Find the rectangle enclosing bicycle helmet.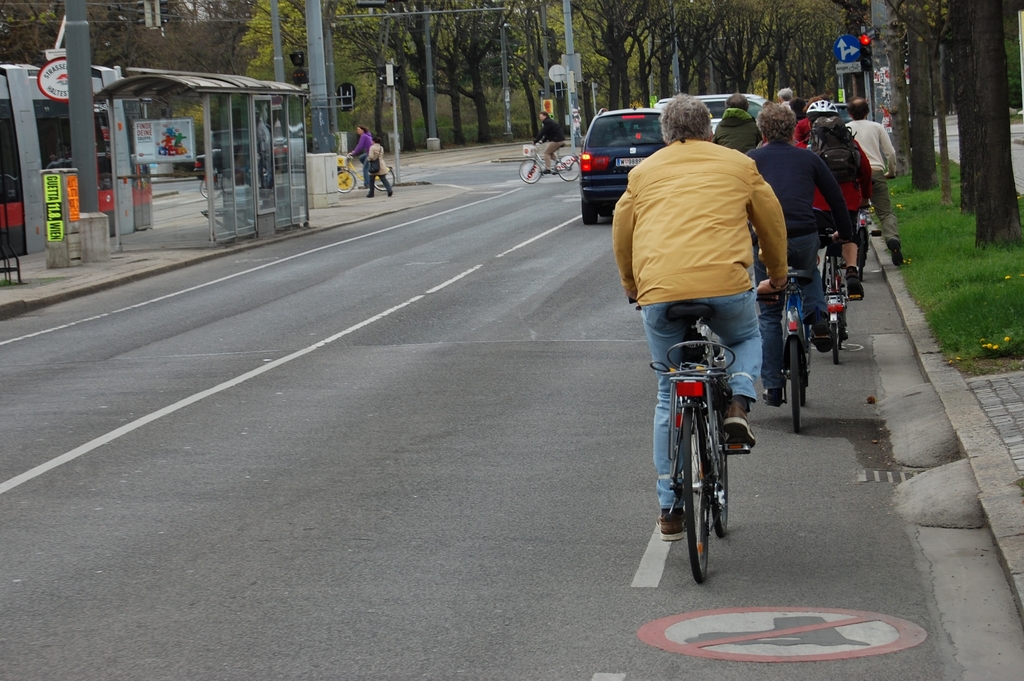
{"left": 806, "top": 95, "right": 836, "bottom": 113}.
